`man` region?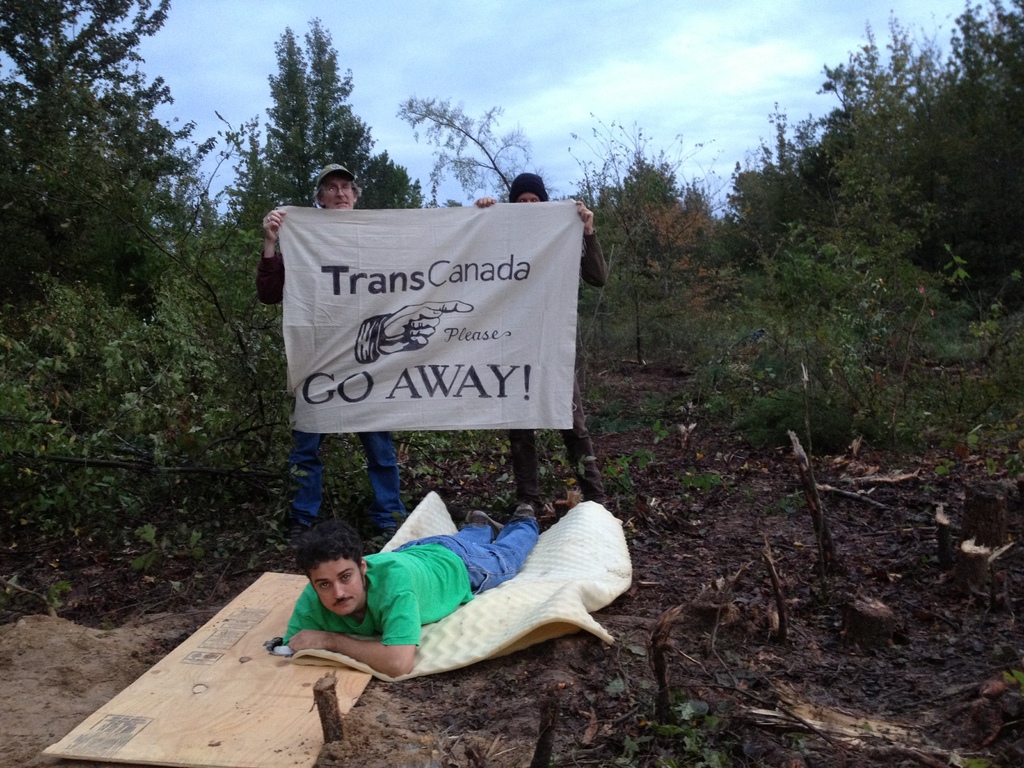
{"left": 257, "top": 159, "right": 414, "bottom": 540}
